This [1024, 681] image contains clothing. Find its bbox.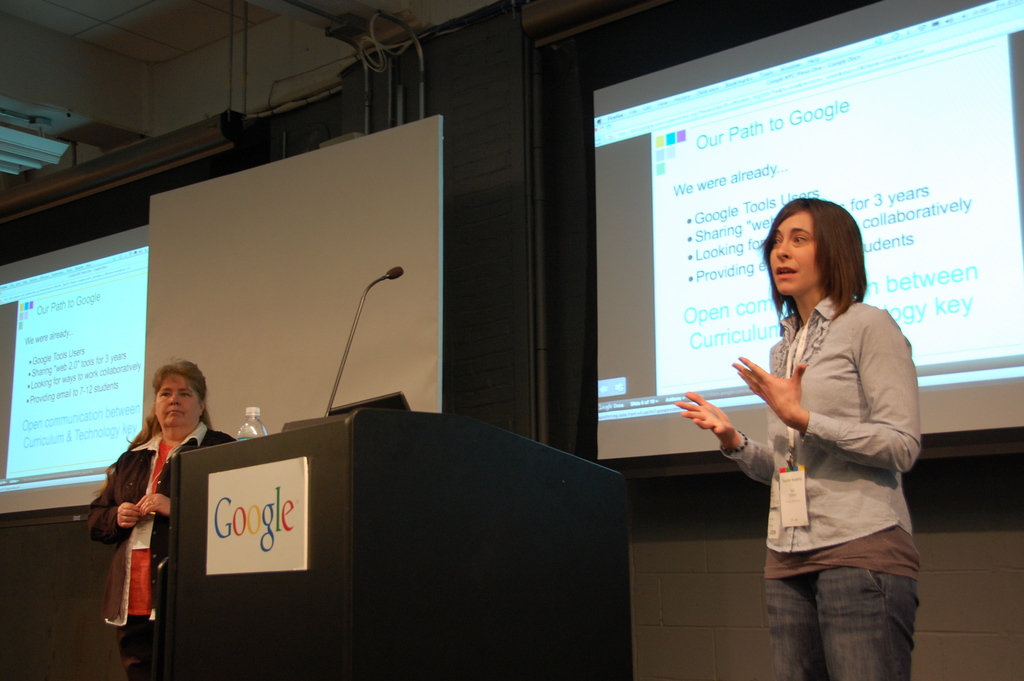
(93,420,174,641).
